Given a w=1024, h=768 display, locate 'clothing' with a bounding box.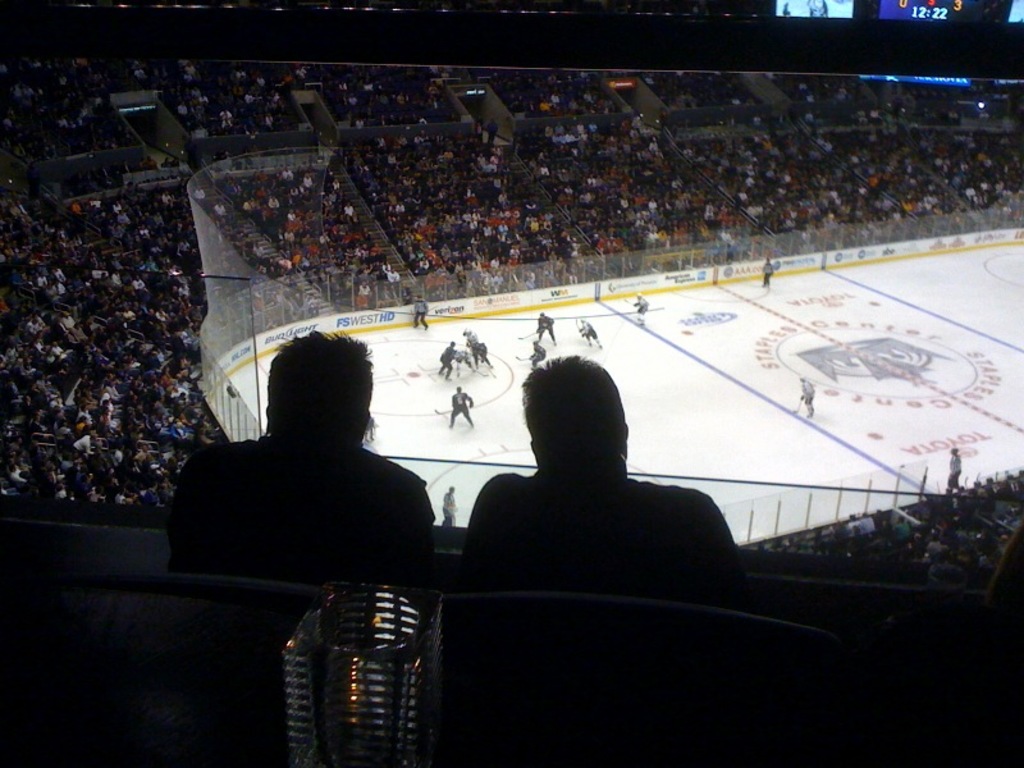
Located: [438, 346, 457, 379].
